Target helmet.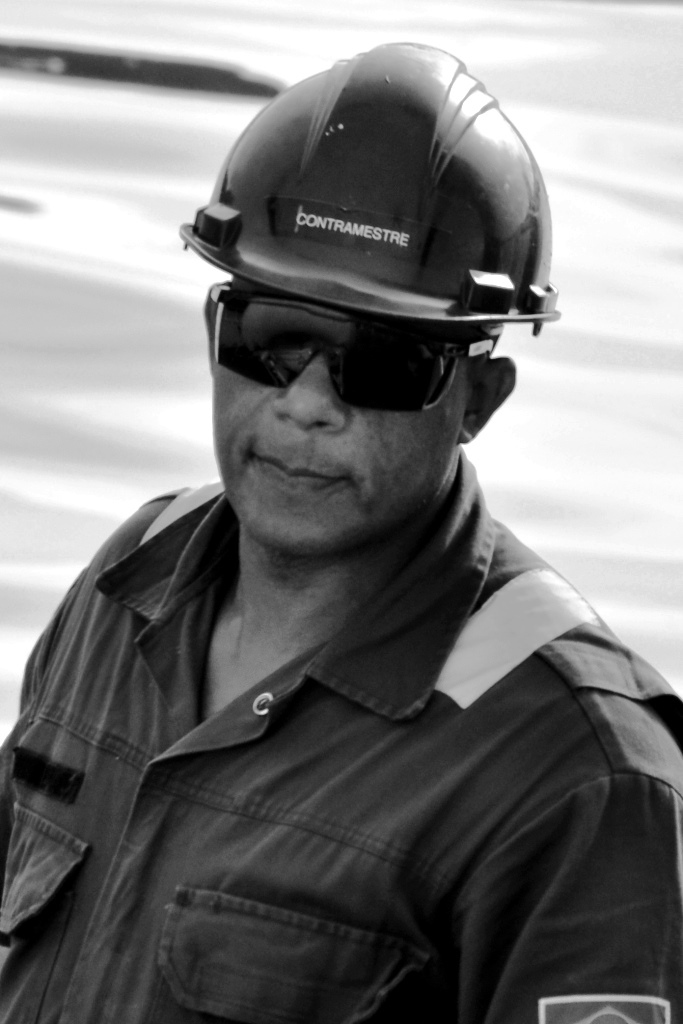
Target region: select_region(181, 38, 557, 344).
